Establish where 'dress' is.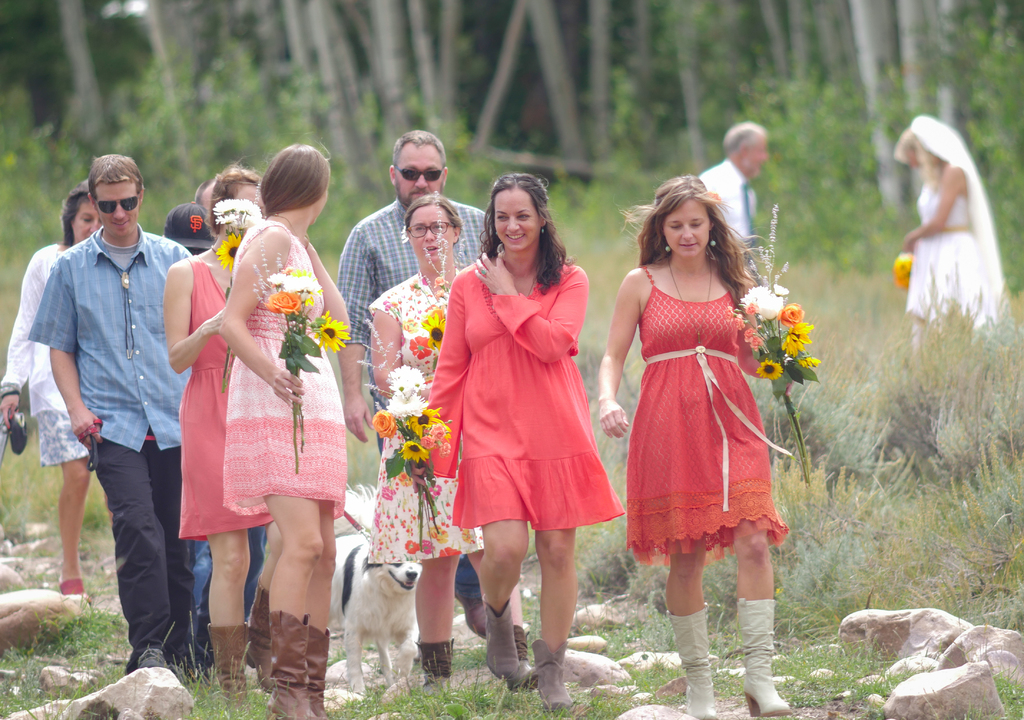
Established at rect(367, 271, 484, 563).
